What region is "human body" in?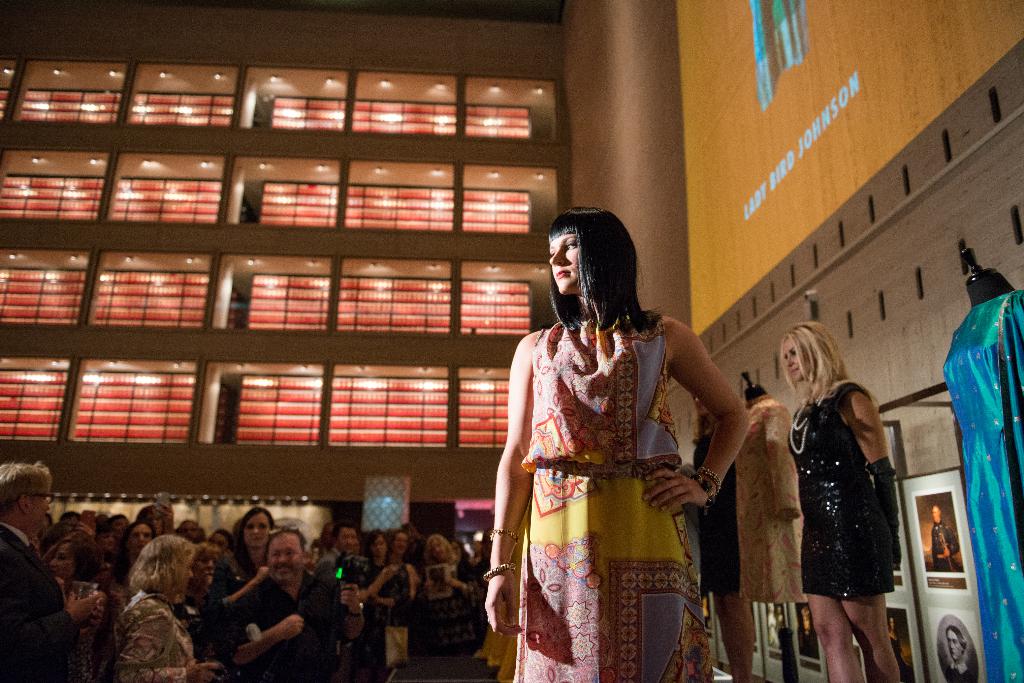
Rect(367, 523, 412, 666).
